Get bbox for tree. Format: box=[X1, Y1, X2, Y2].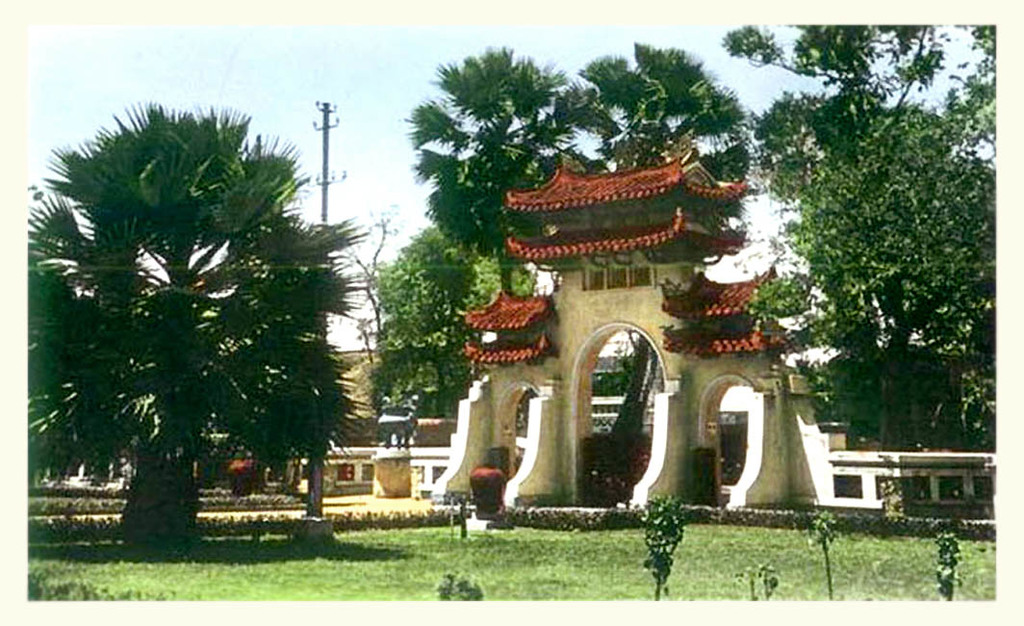
box=[368, 232, 539, 412].
